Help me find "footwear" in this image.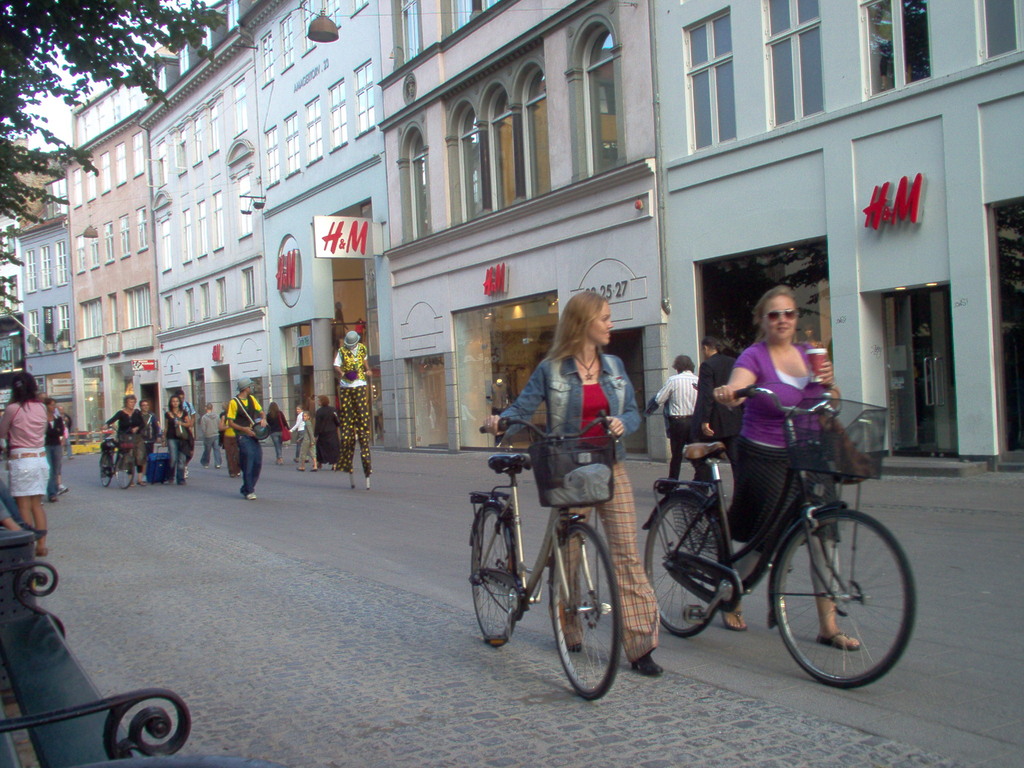
Found it: [19,521,46,538].
